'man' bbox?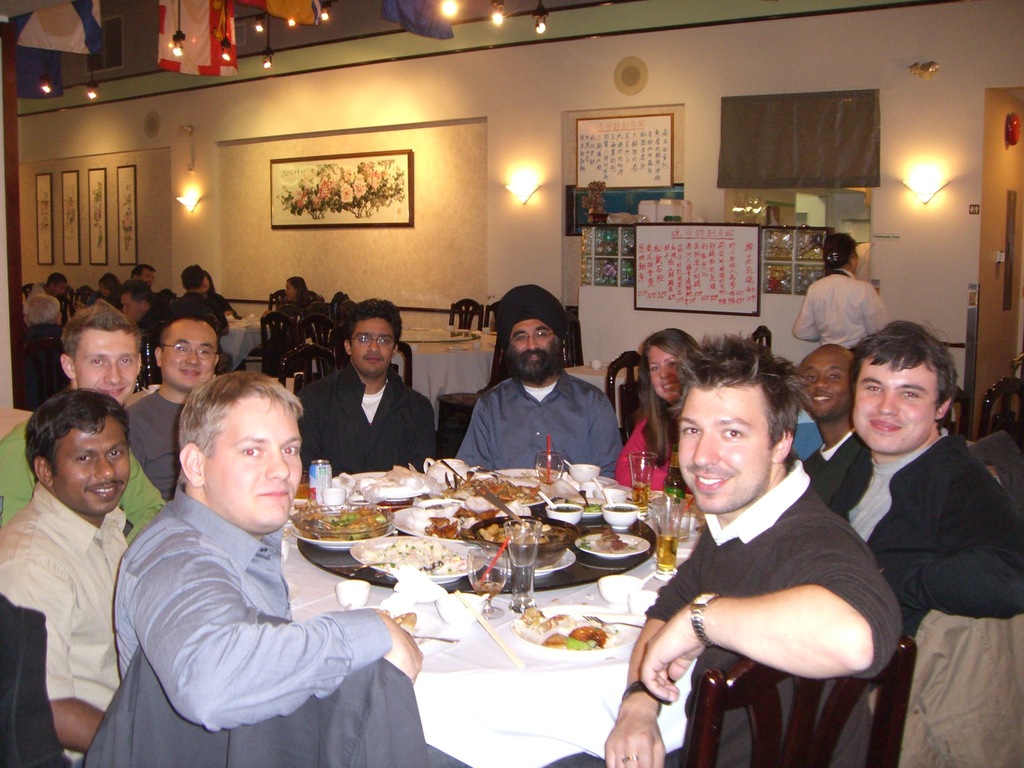
120, 278, 167, 339
